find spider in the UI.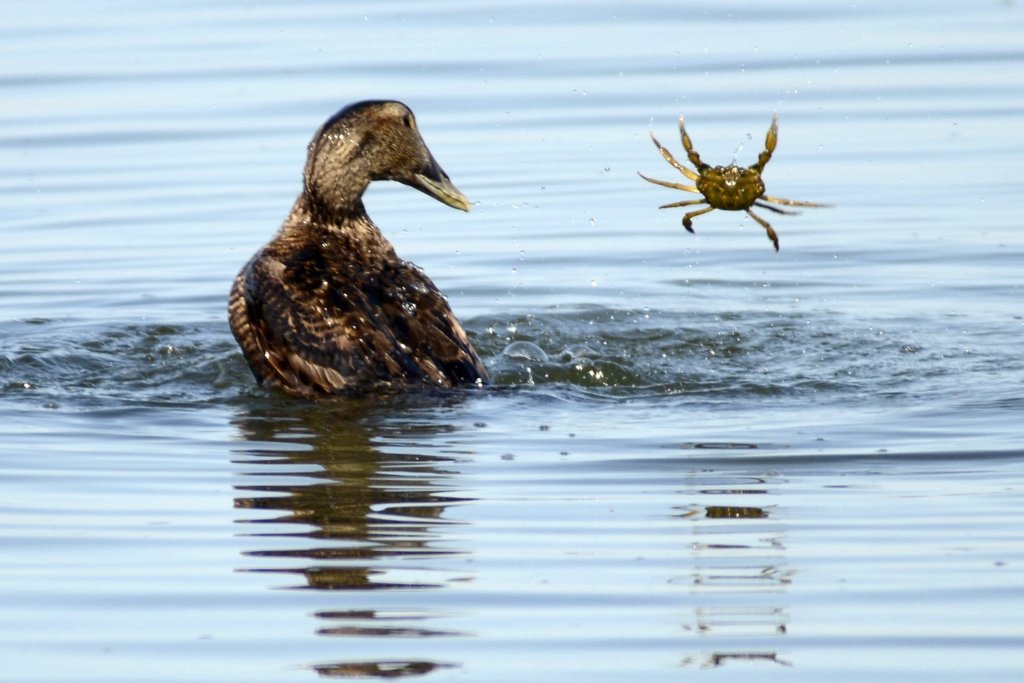
UI element at {"x1": 639, "y1": 110, "x2": 833, "y2": 251}.
